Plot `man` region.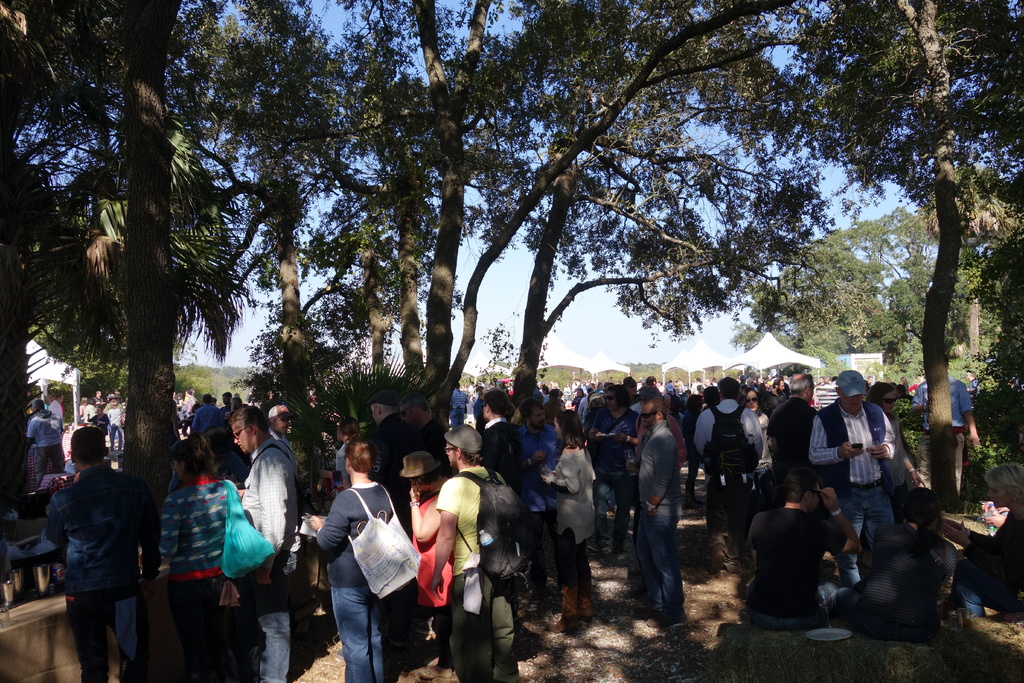
Plotted at bbox(229, 402, 302, 682).
